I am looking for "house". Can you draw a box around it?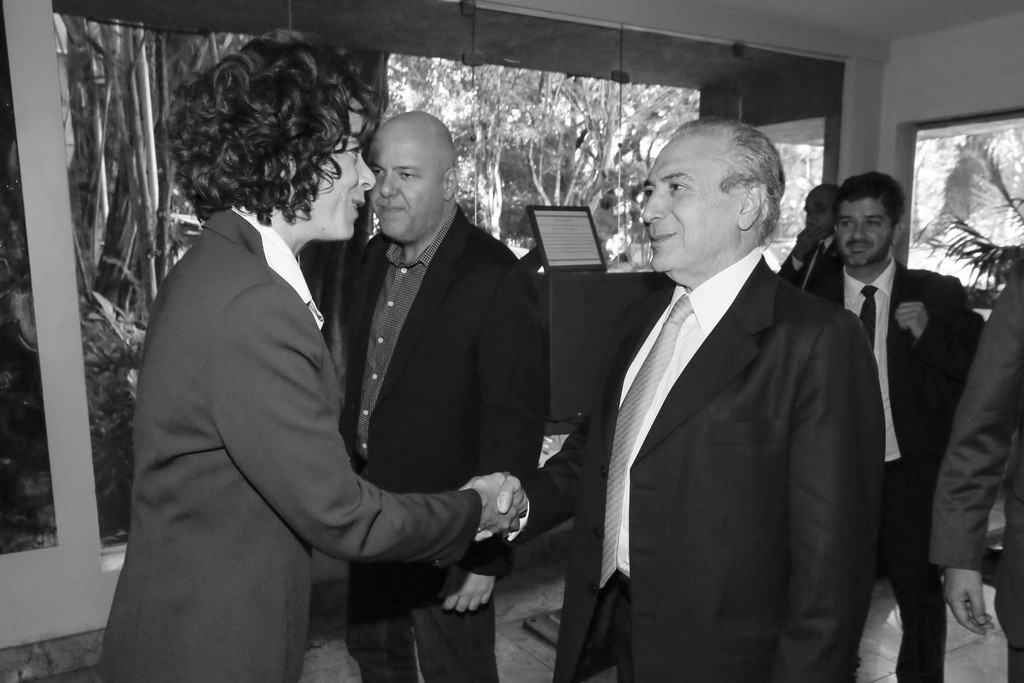
Sure, the bounding box is {"left": 0, "top": 0, "right": 1023, "bottom": 682}.
